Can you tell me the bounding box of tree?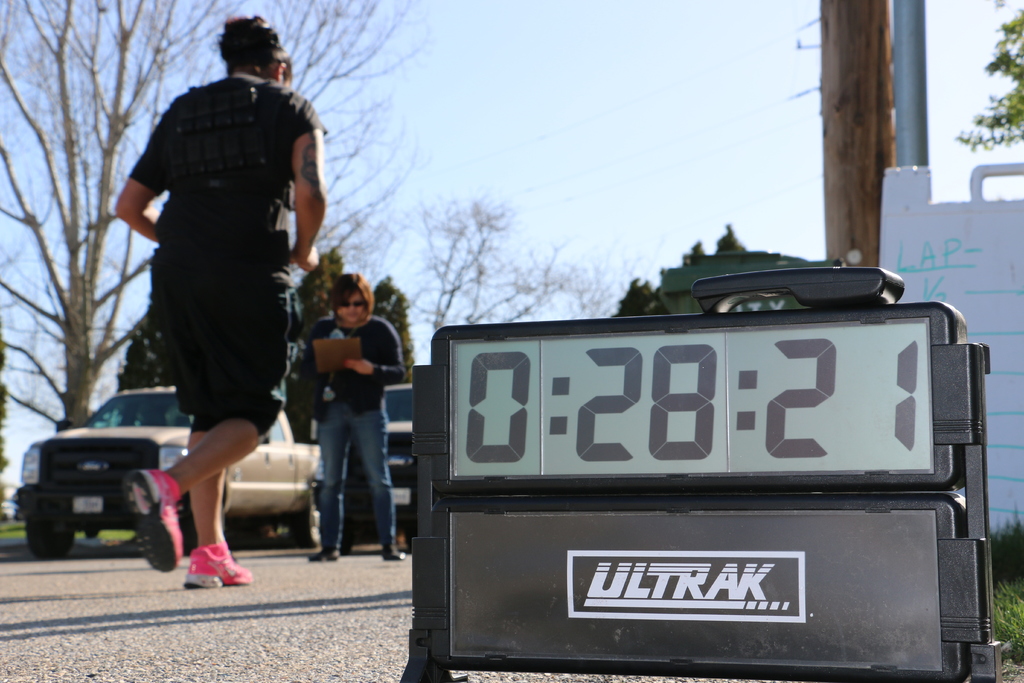
{"left": 0, "top": 0, "right": 449, "bottom": 434}.
